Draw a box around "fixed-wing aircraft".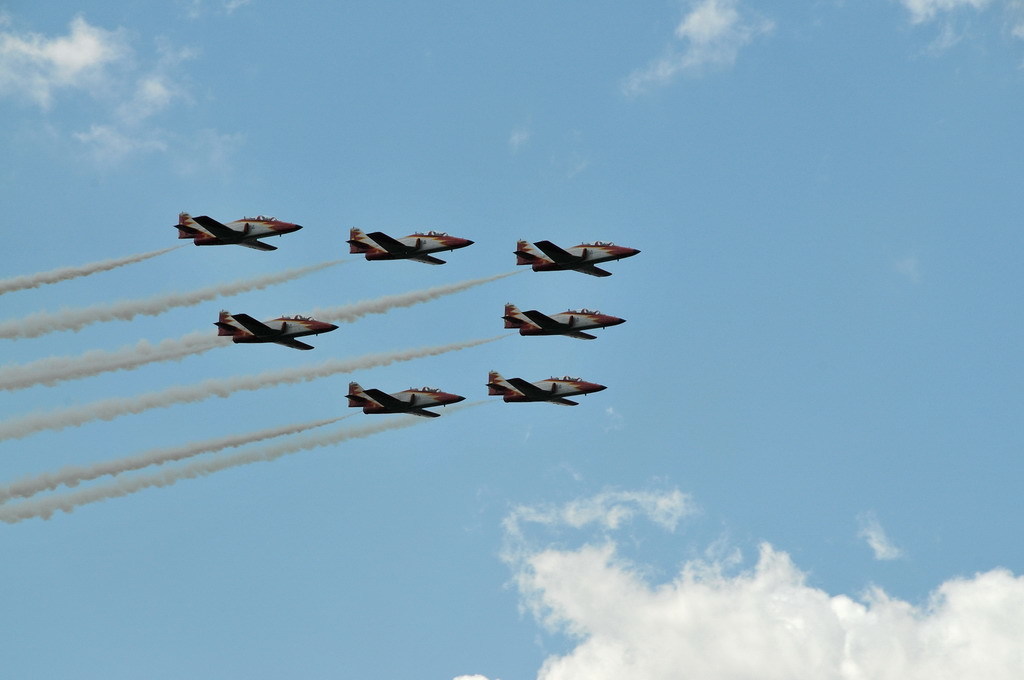
bbox(170, 210, 301, 253).
